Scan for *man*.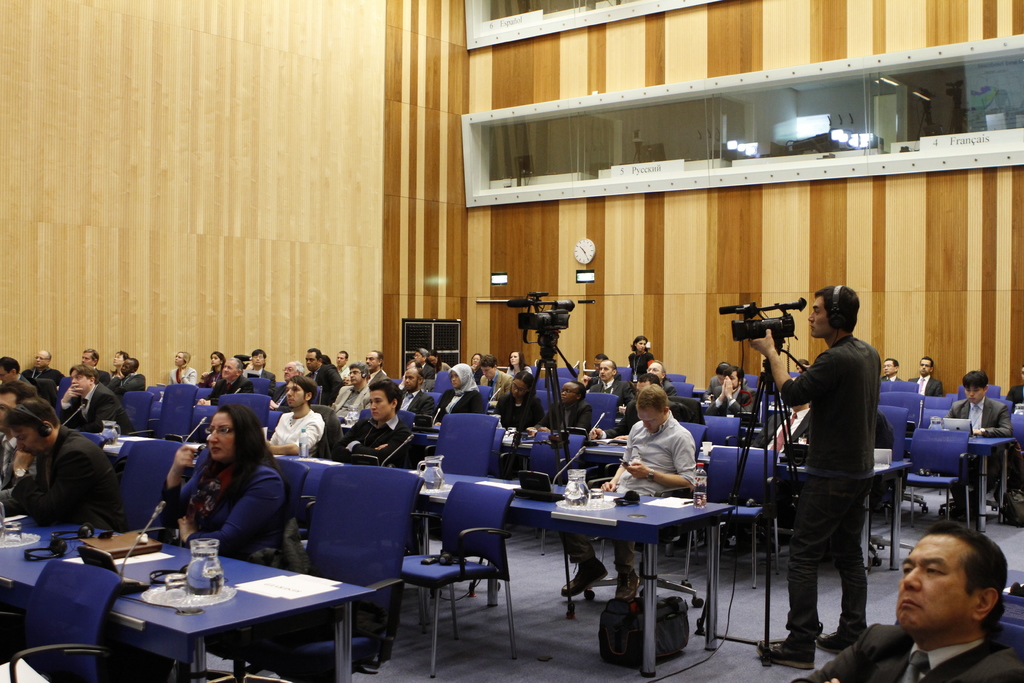
Scan result: pyautogui.locateOnScreen(906, 352, 945, 400).
